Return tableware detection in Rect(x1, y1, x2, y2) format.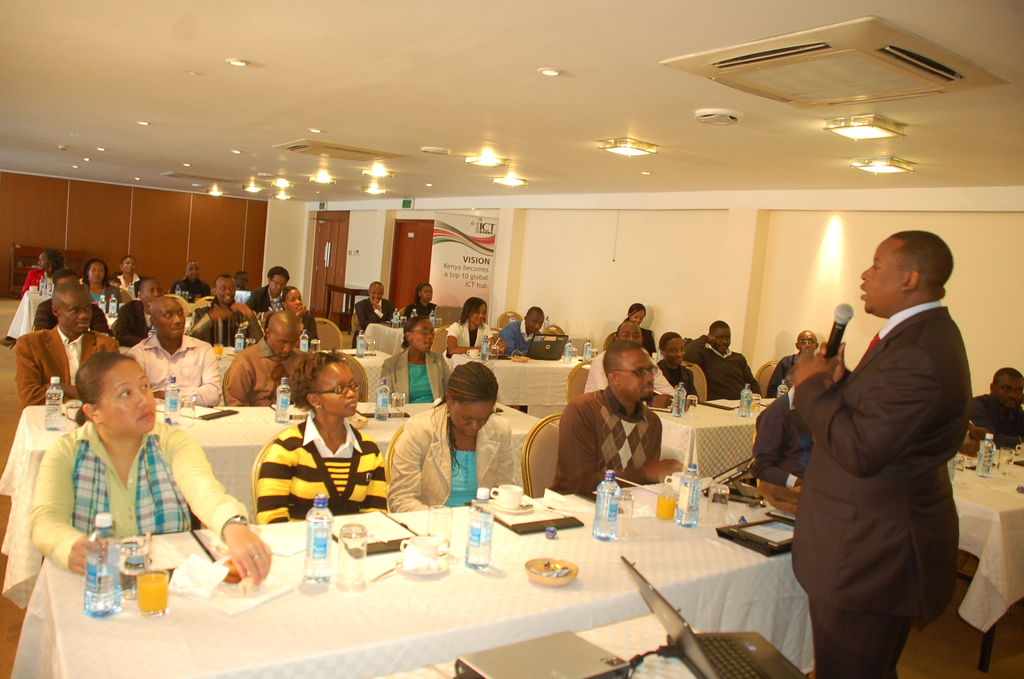
Rect(522, 555, 580, 589).
